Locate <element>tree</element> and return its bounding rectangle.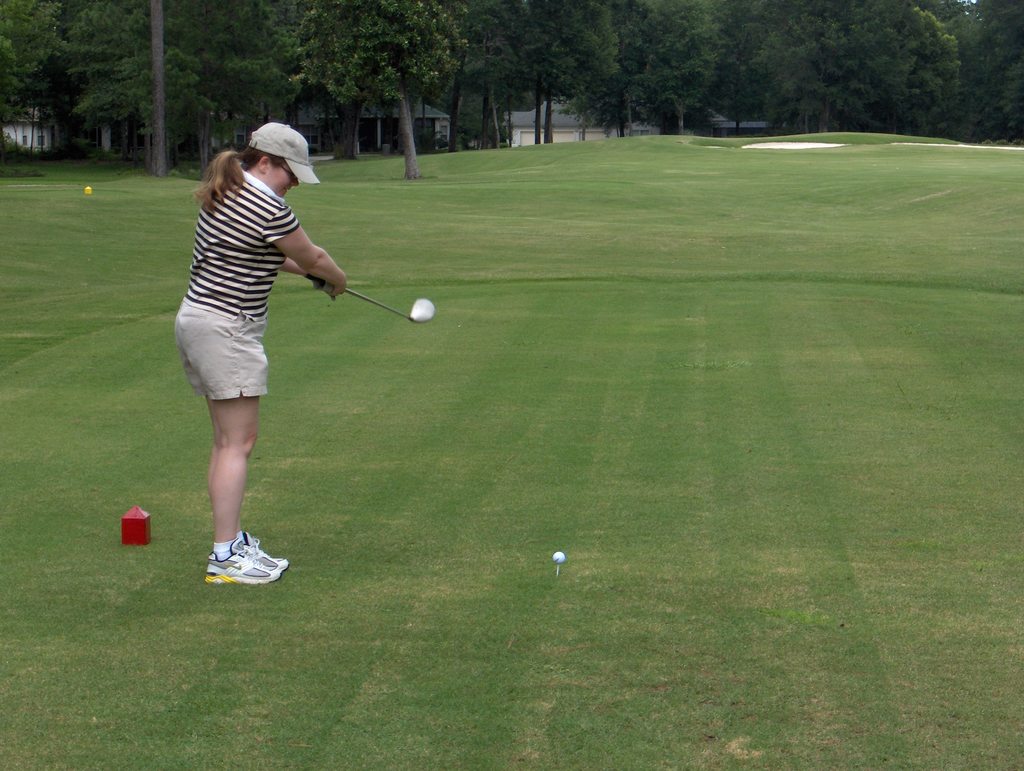
Rect(74, 0, 207, 165).
